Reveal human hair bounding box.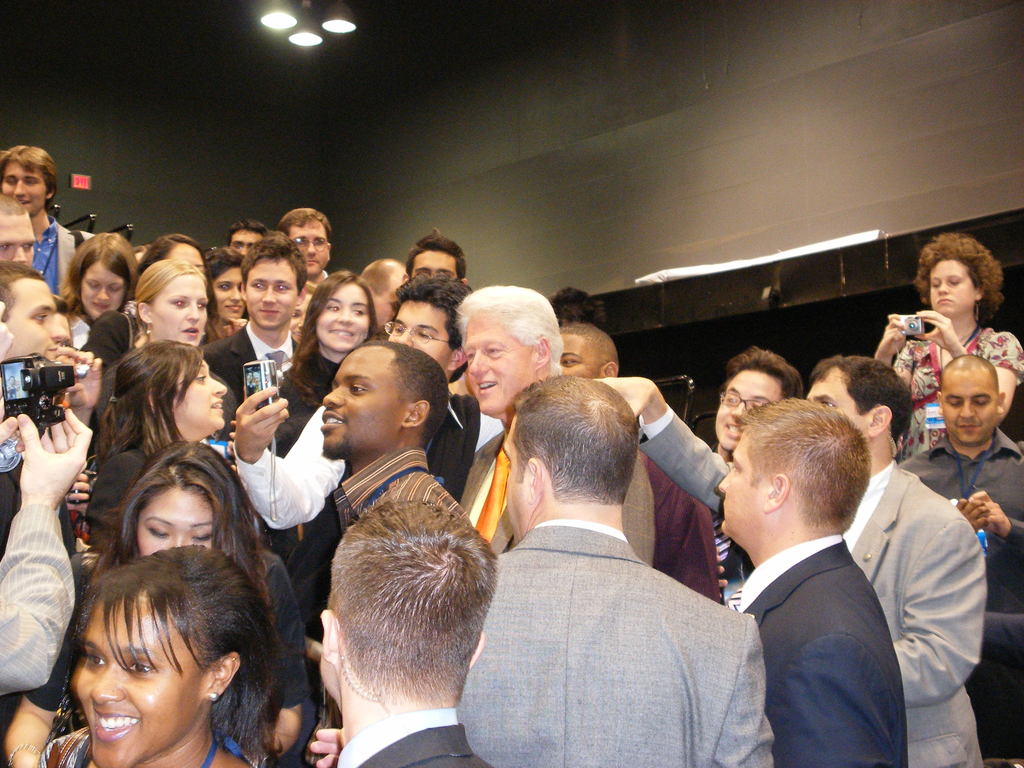
Revealed: {"x1": 808, "y1": 357, "x2": 912, "y2": 438}.
